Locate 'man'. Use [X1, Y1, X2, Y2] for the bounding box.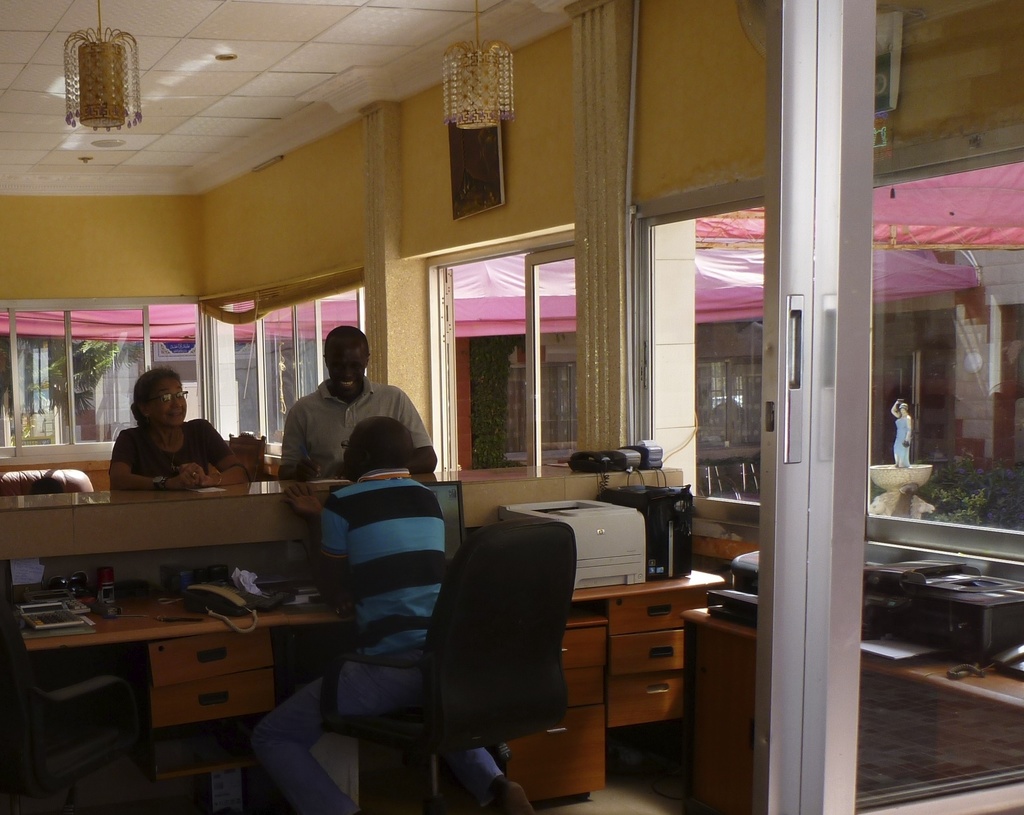
[243, 417, 532, 814].
